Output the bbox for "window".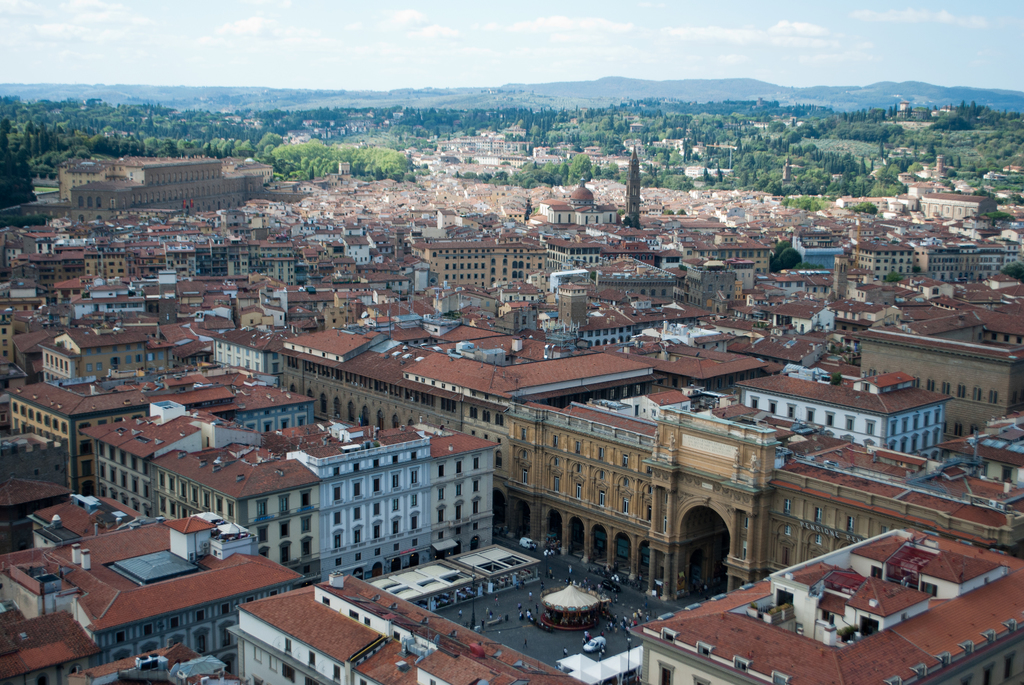
3,328,7,335.
